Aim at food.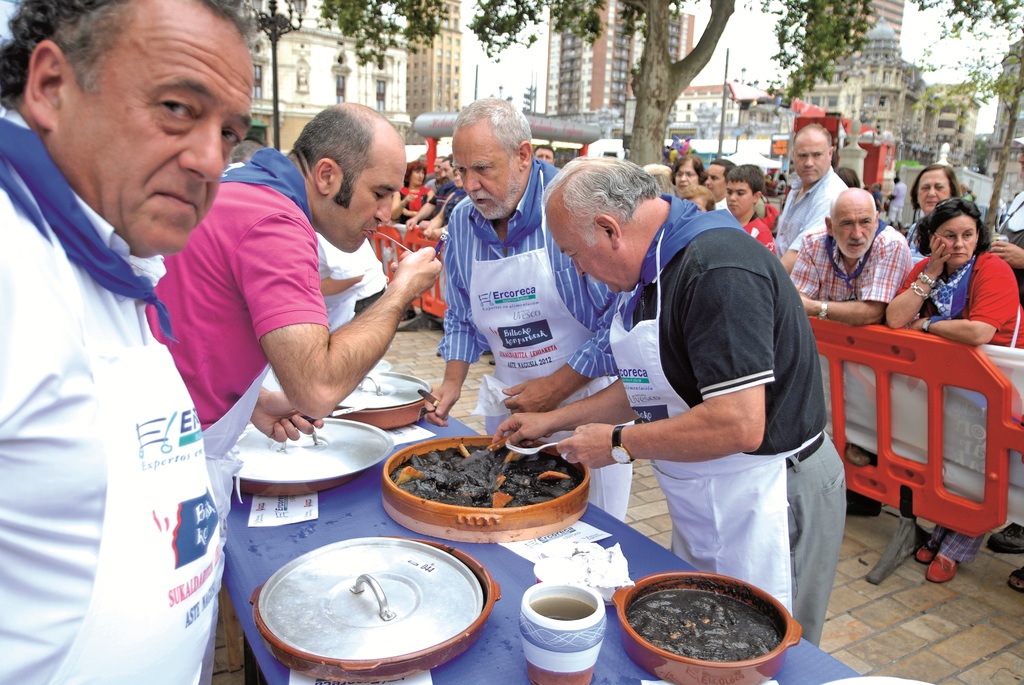
Aimed at x1=628, y1=578, x2=794, y2=669.
